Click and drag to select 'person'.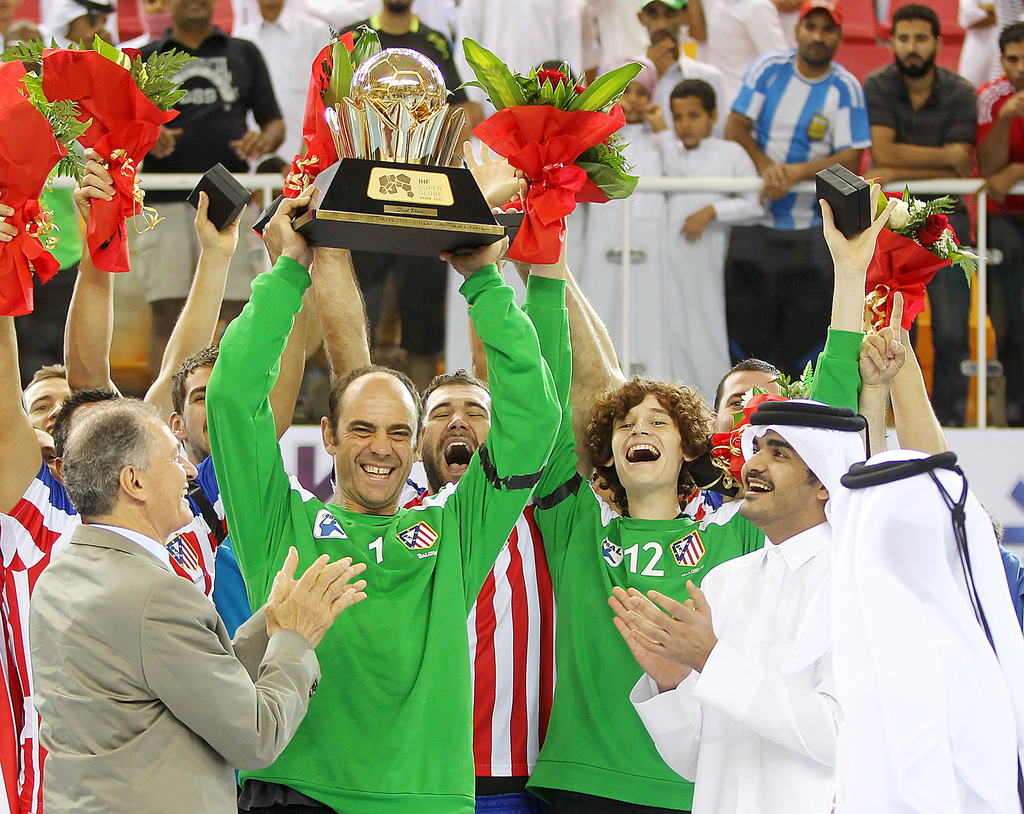
Selection: l=662, t=79, r=764, b=396.
